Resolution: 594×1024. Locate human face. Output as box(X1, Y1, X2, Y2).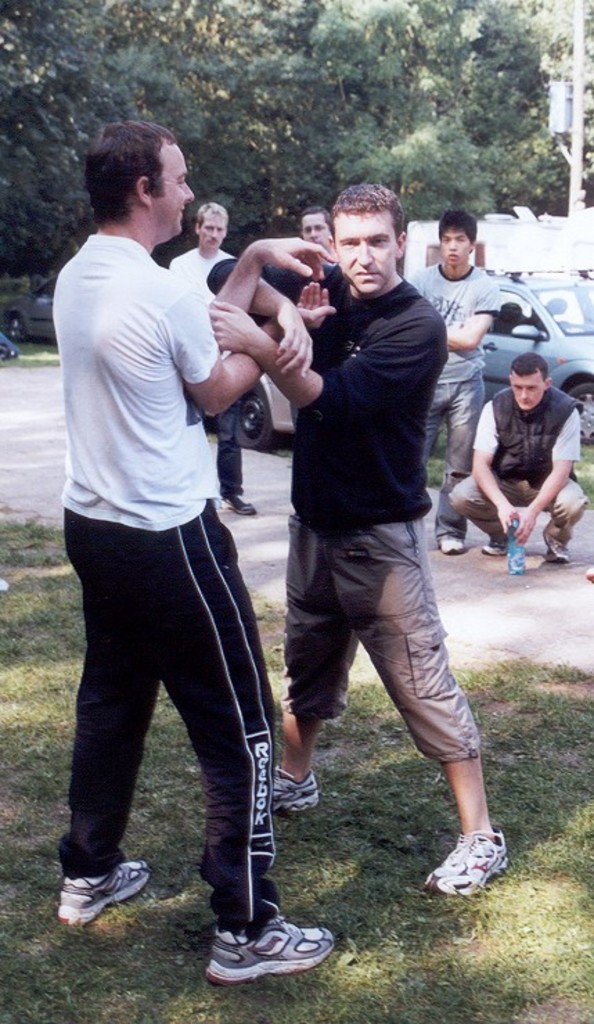
box(336, 209, 400, 287).
